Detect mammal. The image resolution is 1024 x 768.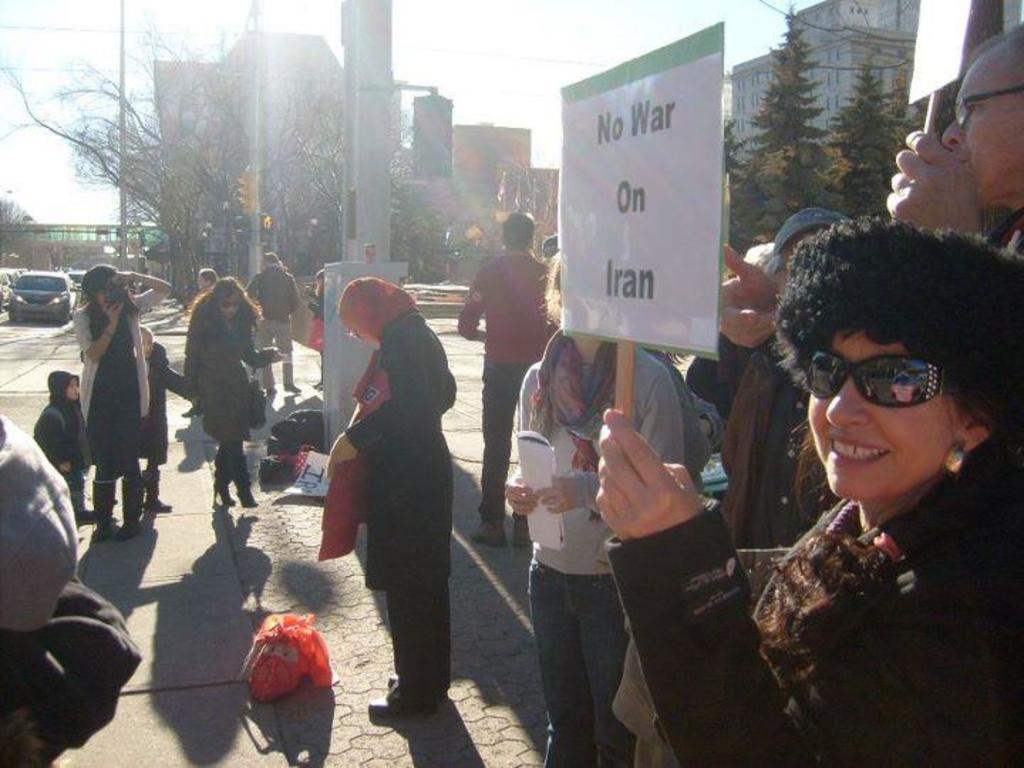
(left=538, top=239, right=565, bottom=267).
